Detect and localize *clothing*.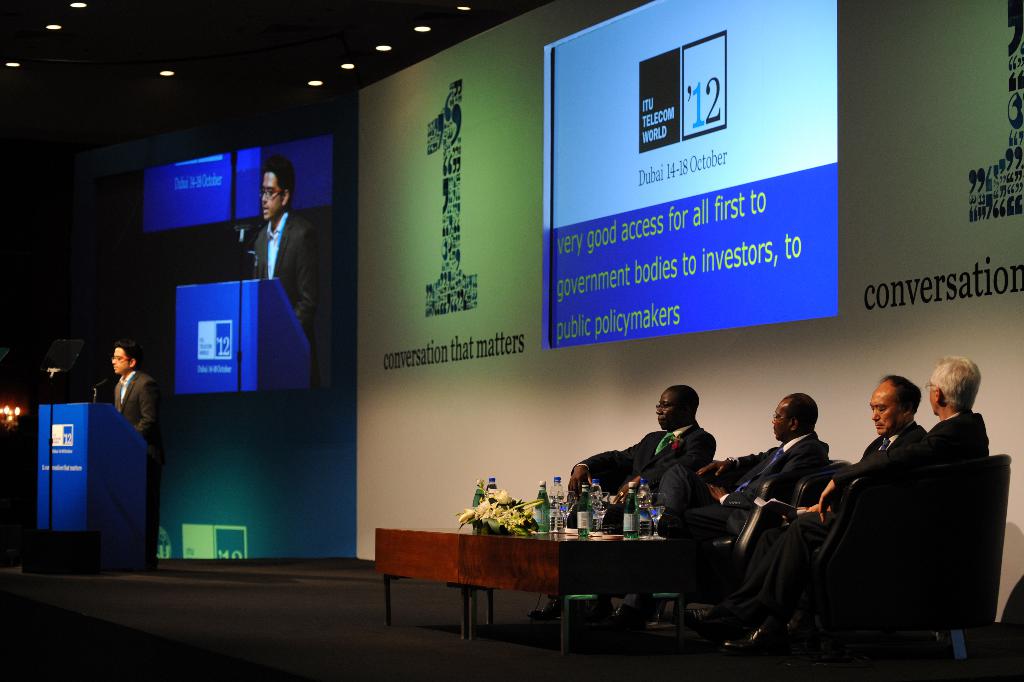
Localized at rect(625, 435, 828, 628).
